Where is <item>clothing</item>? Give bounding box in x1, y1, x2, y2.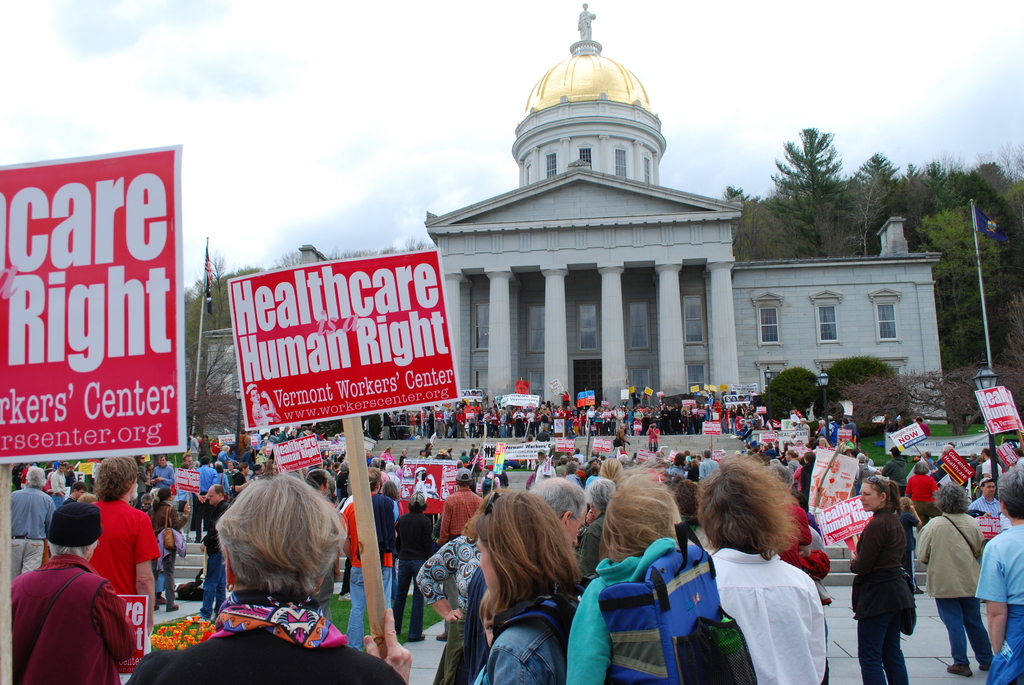
744, 420, 760, 435.
